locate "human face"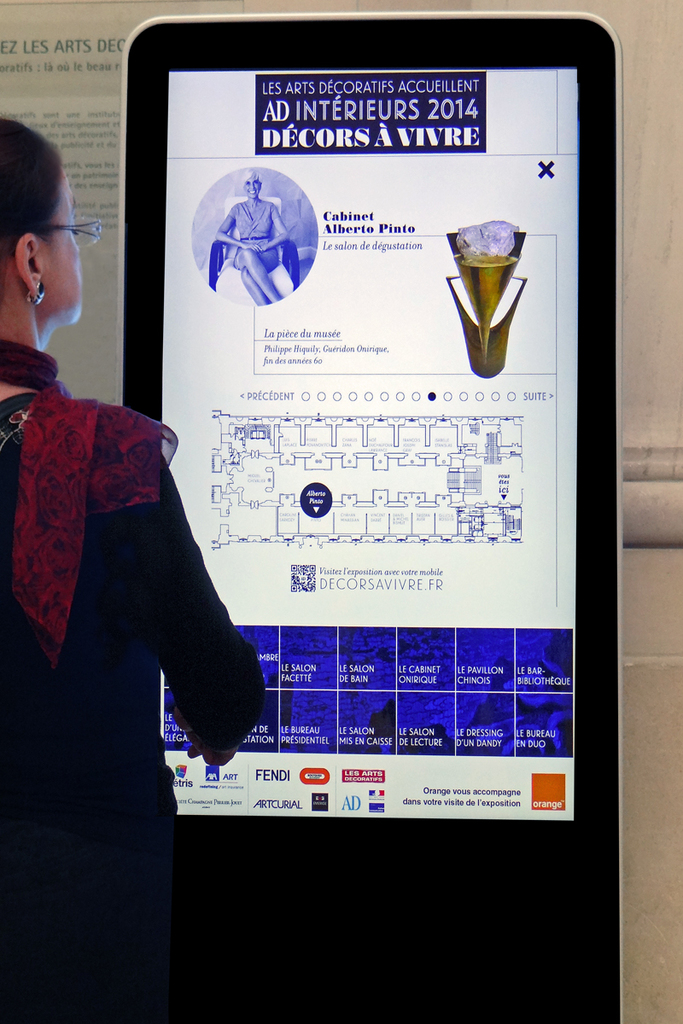
box(40, 173, 85, 321)
